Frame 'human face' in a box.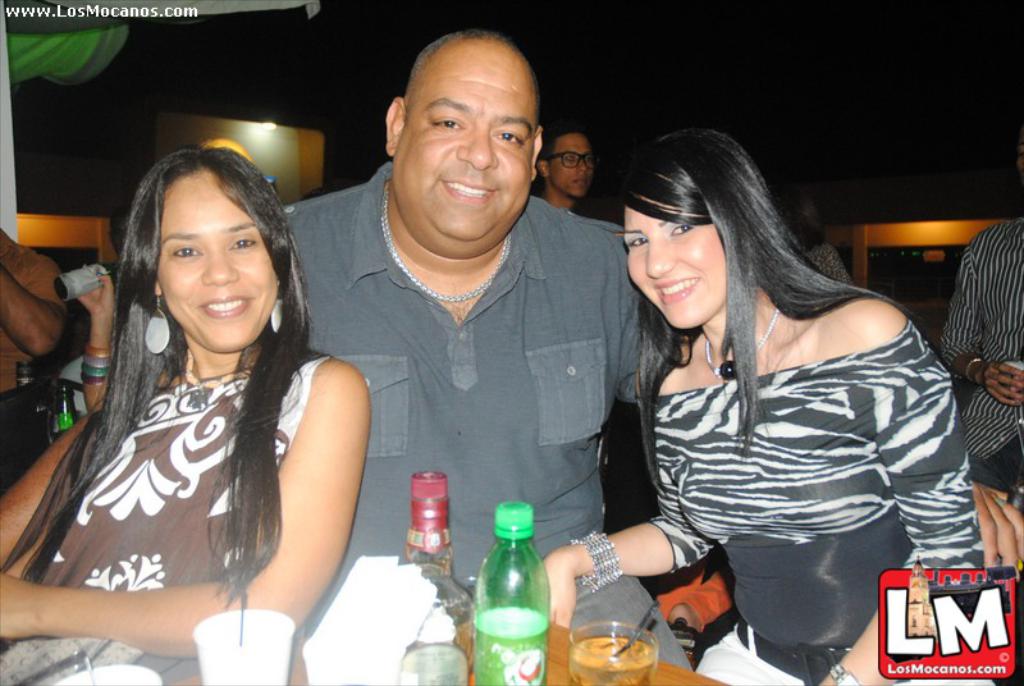
region(392, 31, 536, 250).
